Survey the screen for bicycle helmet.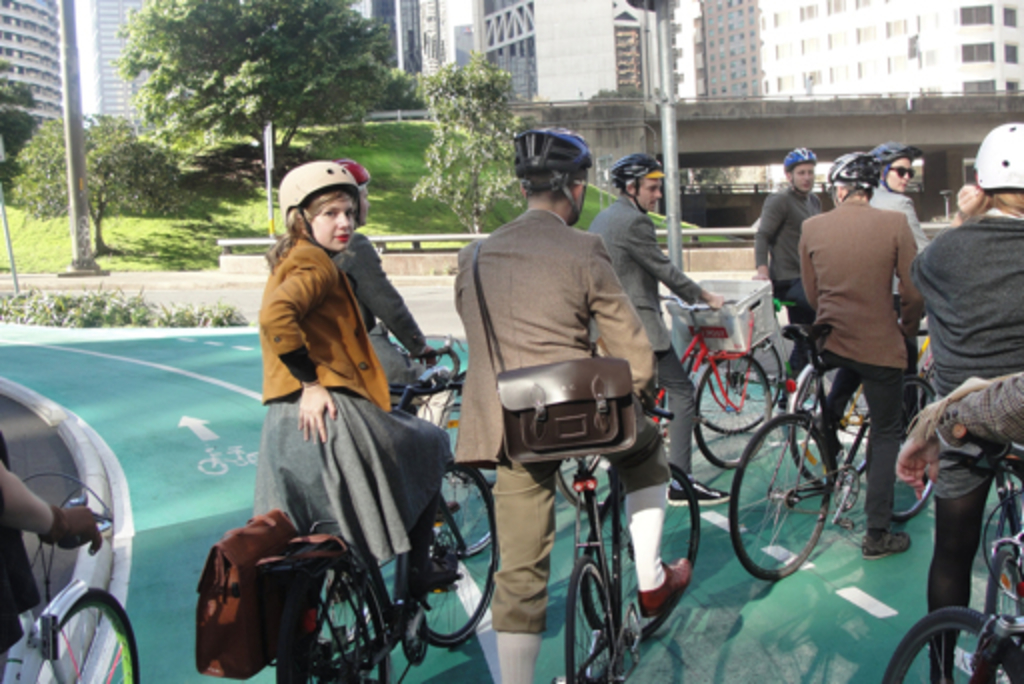
Survey found: bbox=[280, 162, 358, 242].
